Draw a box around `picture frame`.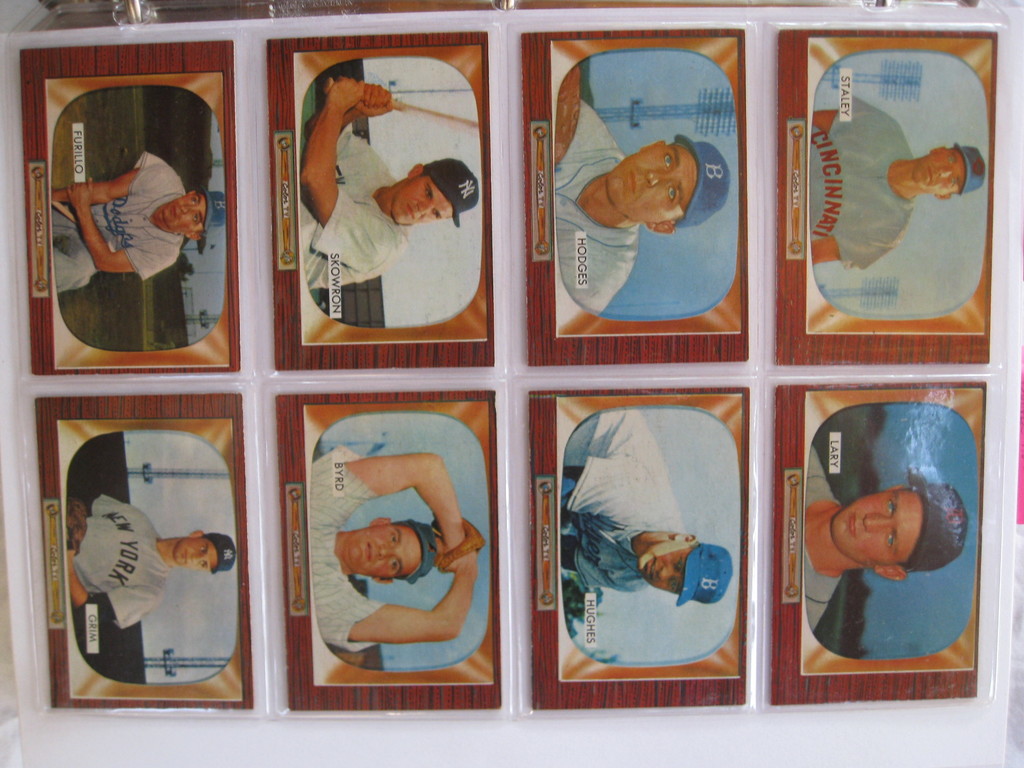
rect(772, 380, 984, 704).
